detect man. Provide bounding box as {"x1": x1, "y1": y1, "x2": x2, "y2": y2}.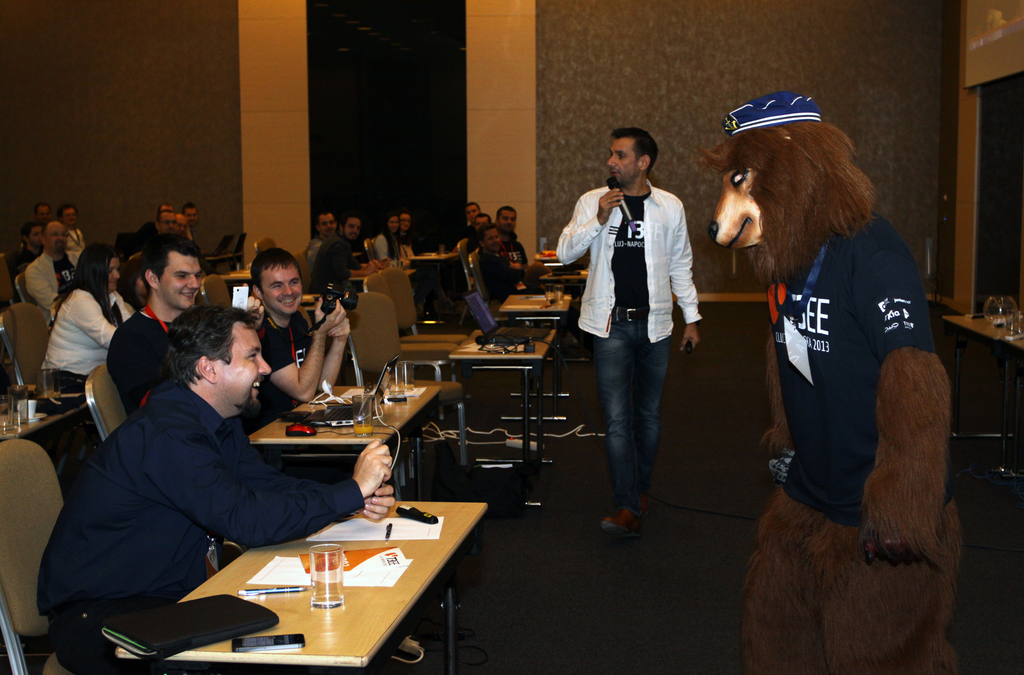
{"x1": 33, "y1": 205, "x2": 51, "y2": 229}.
